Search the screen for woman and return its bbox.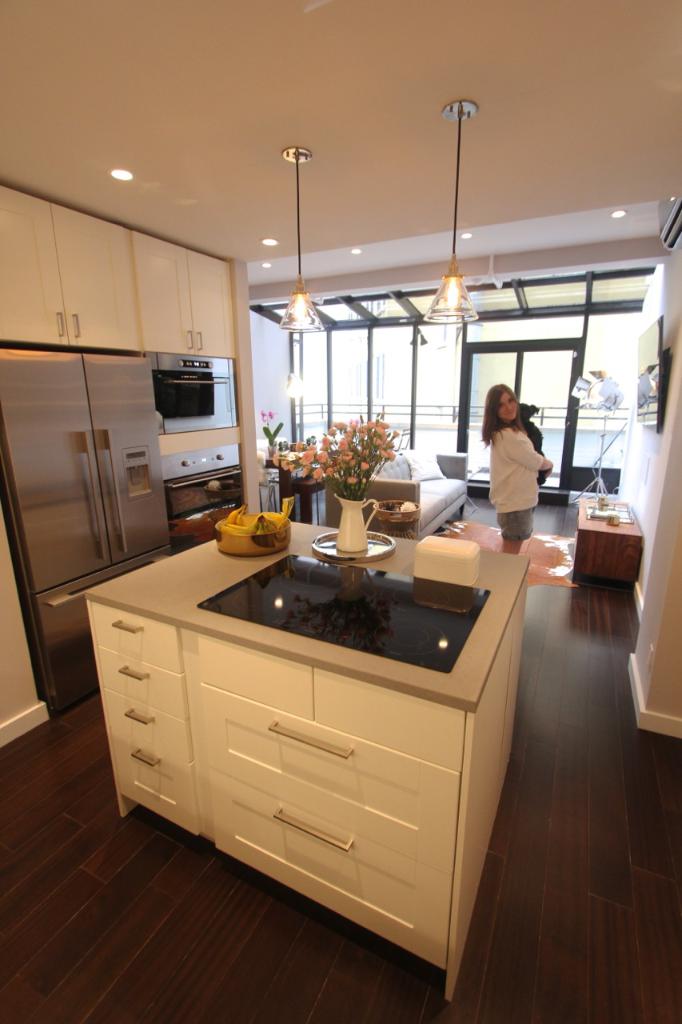
Found: <bbox>471, 375, 564, 529</bbox>.
